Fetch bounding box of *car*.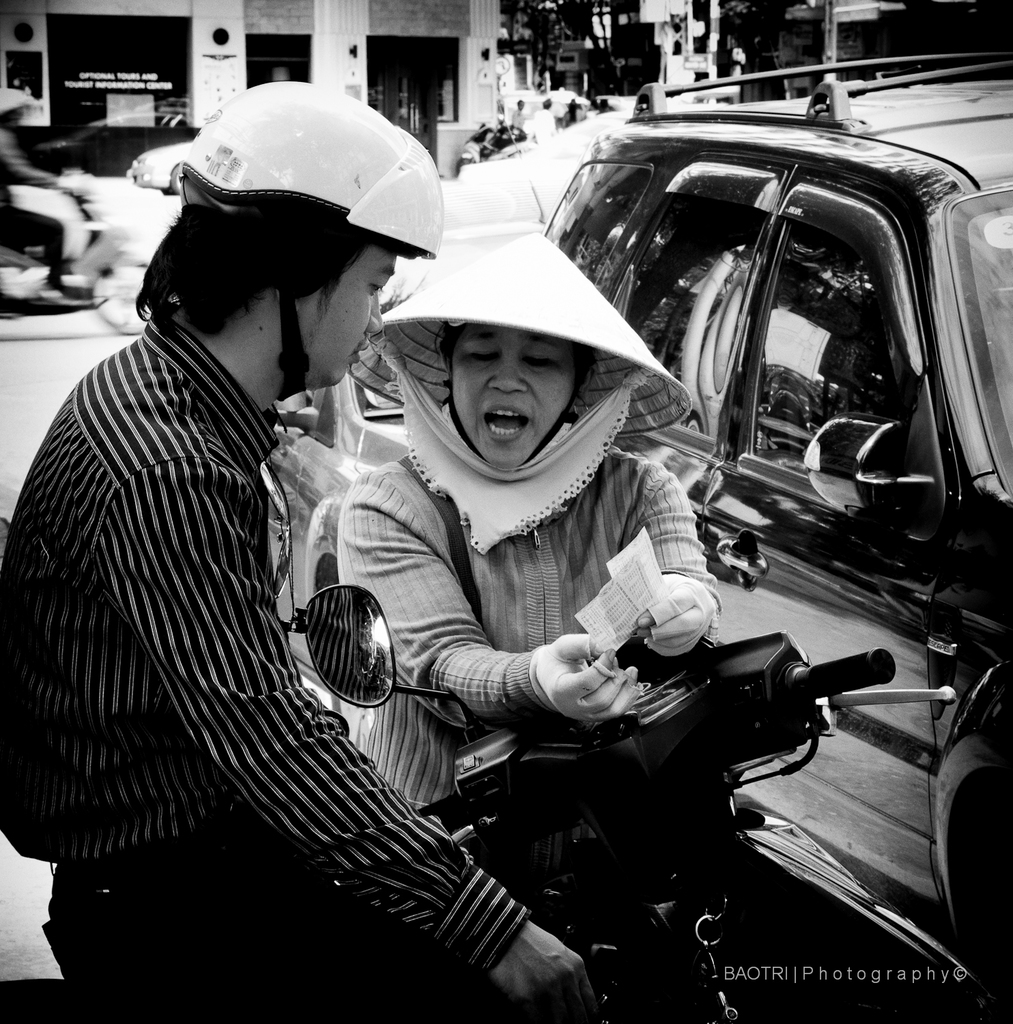
Bbox: bbox=(126, 141, 196, 193).
